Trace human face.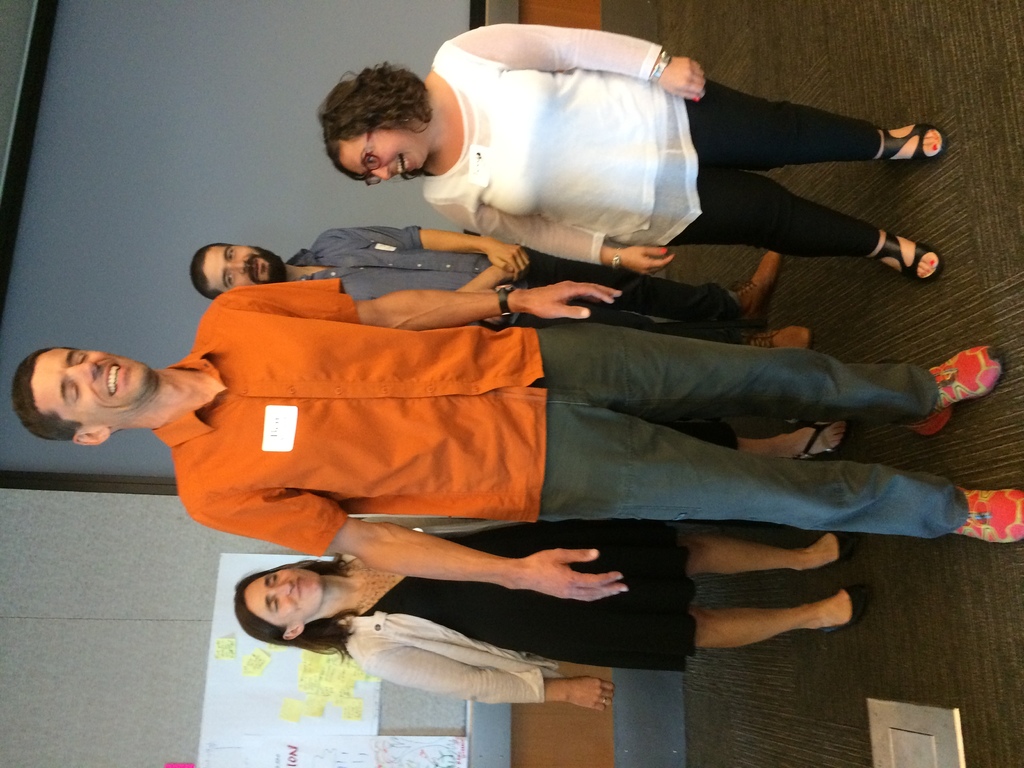
Traced to bbox=(200, 245, 283, 292).
